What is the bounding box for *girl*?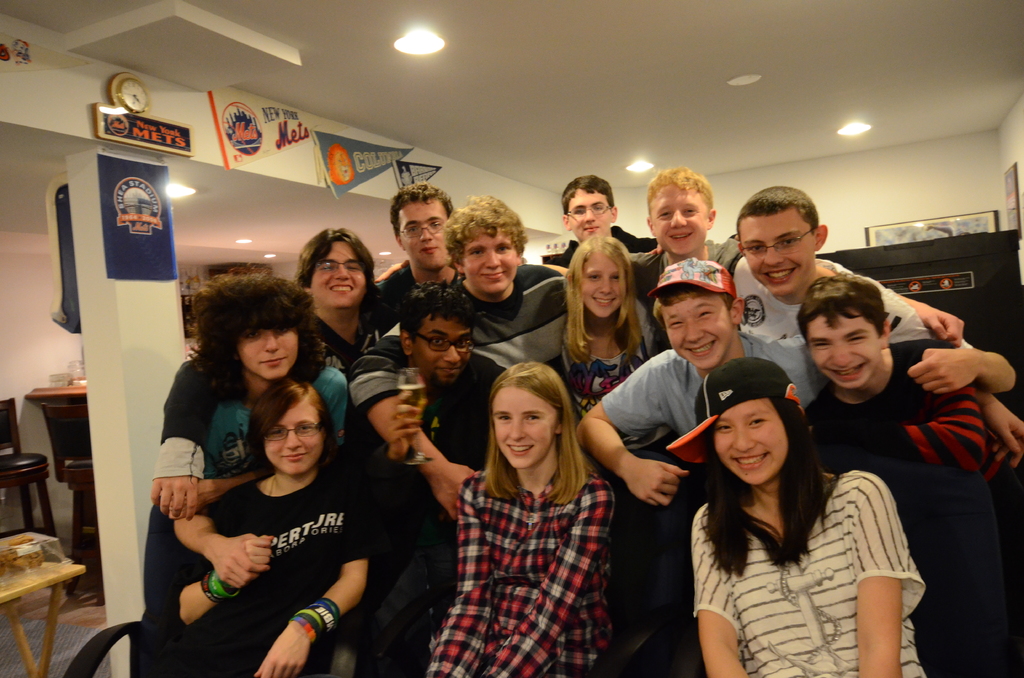
x1=429 y1=369 x2=613 y2=675.
